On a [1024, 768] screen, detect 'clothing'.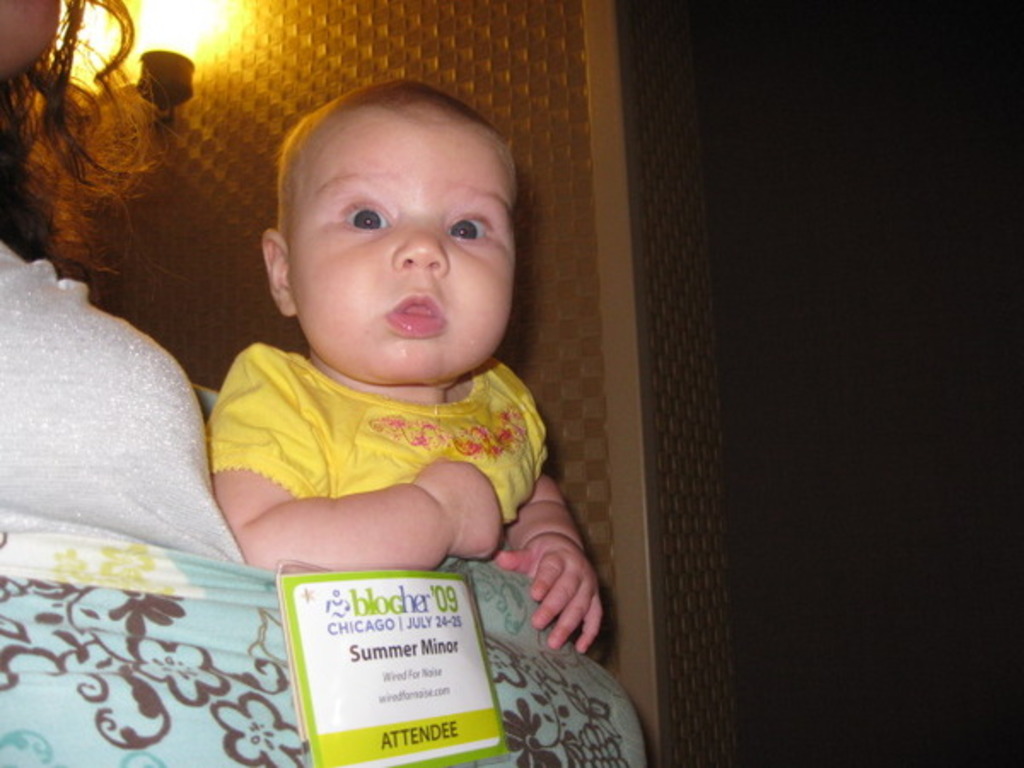
bbox(0, 241, 649, 766).
